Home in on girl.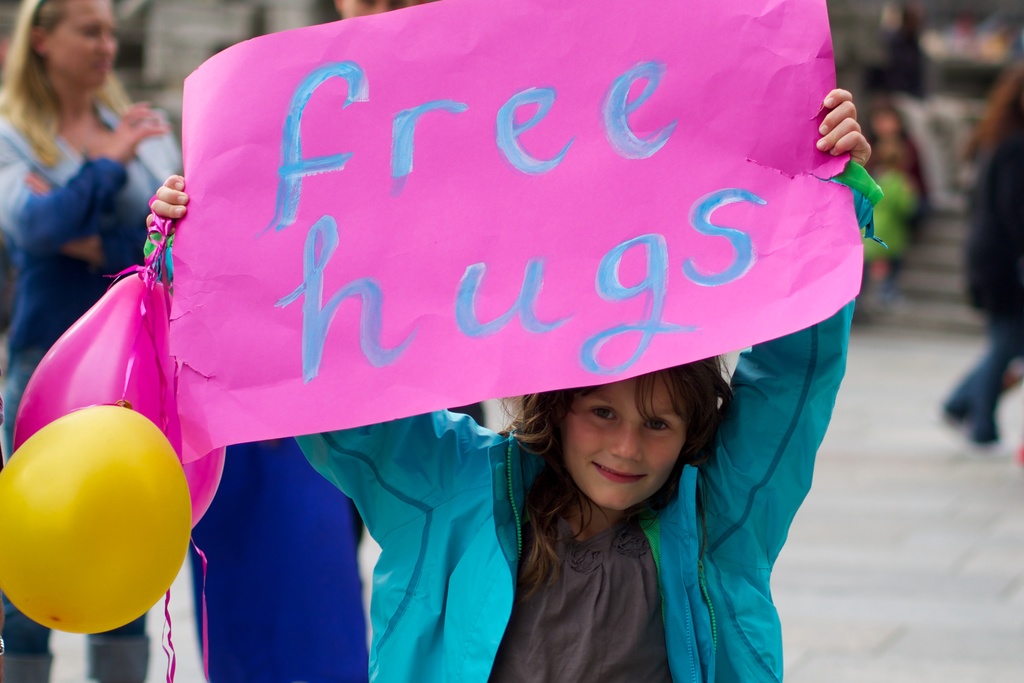
Homed in at 0, 0, 189, 682.
